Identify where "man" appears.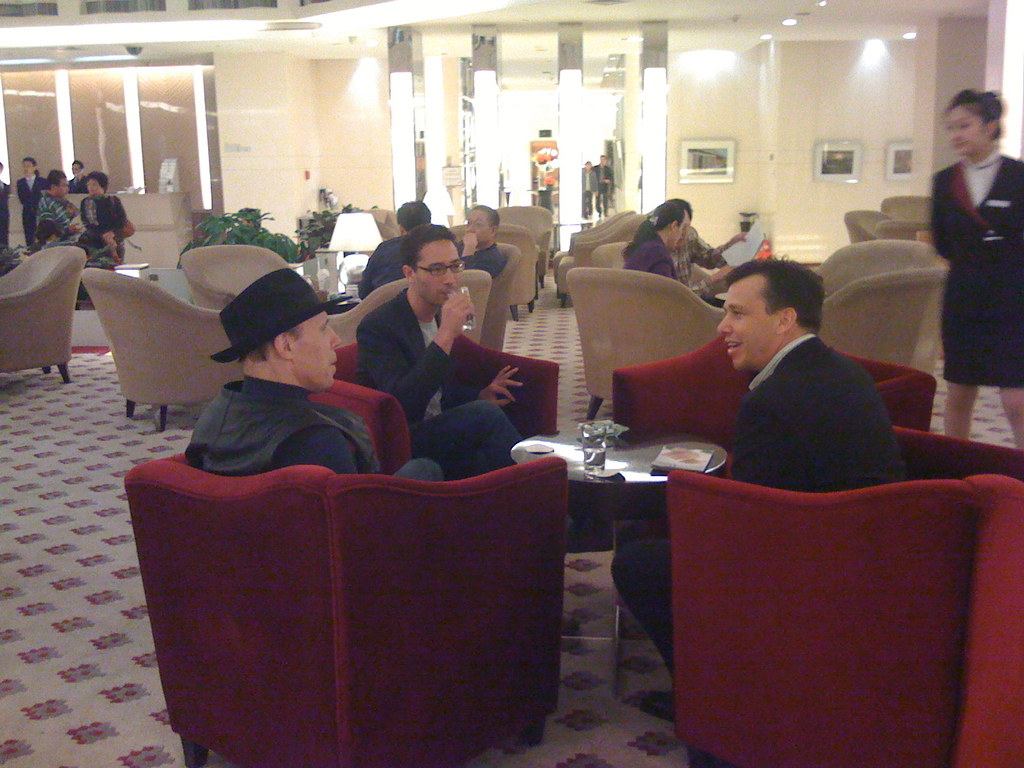
Appears at {"x1": 612, "y1": 252, "x2": 913, "y2": 724}.
